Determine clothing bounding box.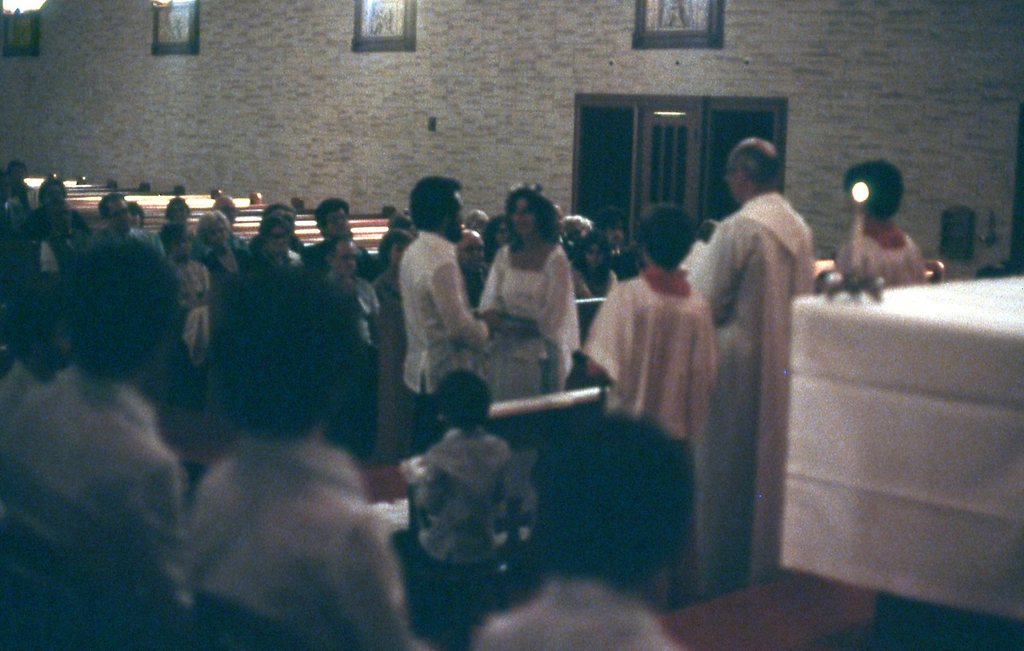
Determined: 197,241,244,299.
